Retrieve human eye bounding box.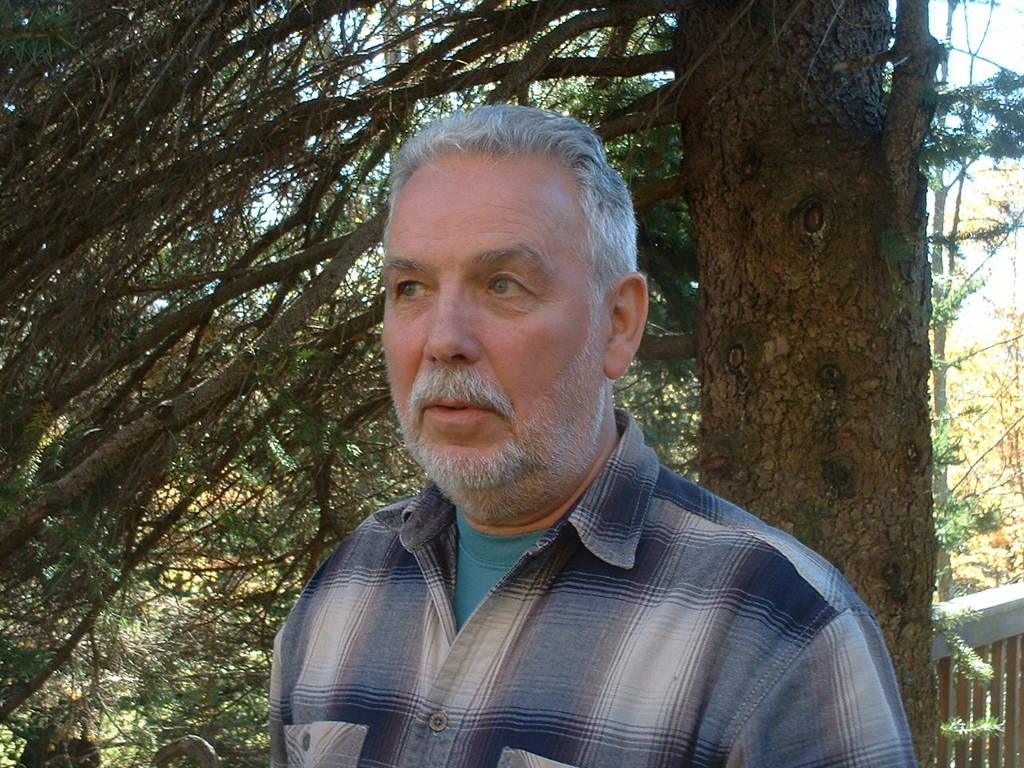
Bounding box: <box>474,266,544,309</box>.
